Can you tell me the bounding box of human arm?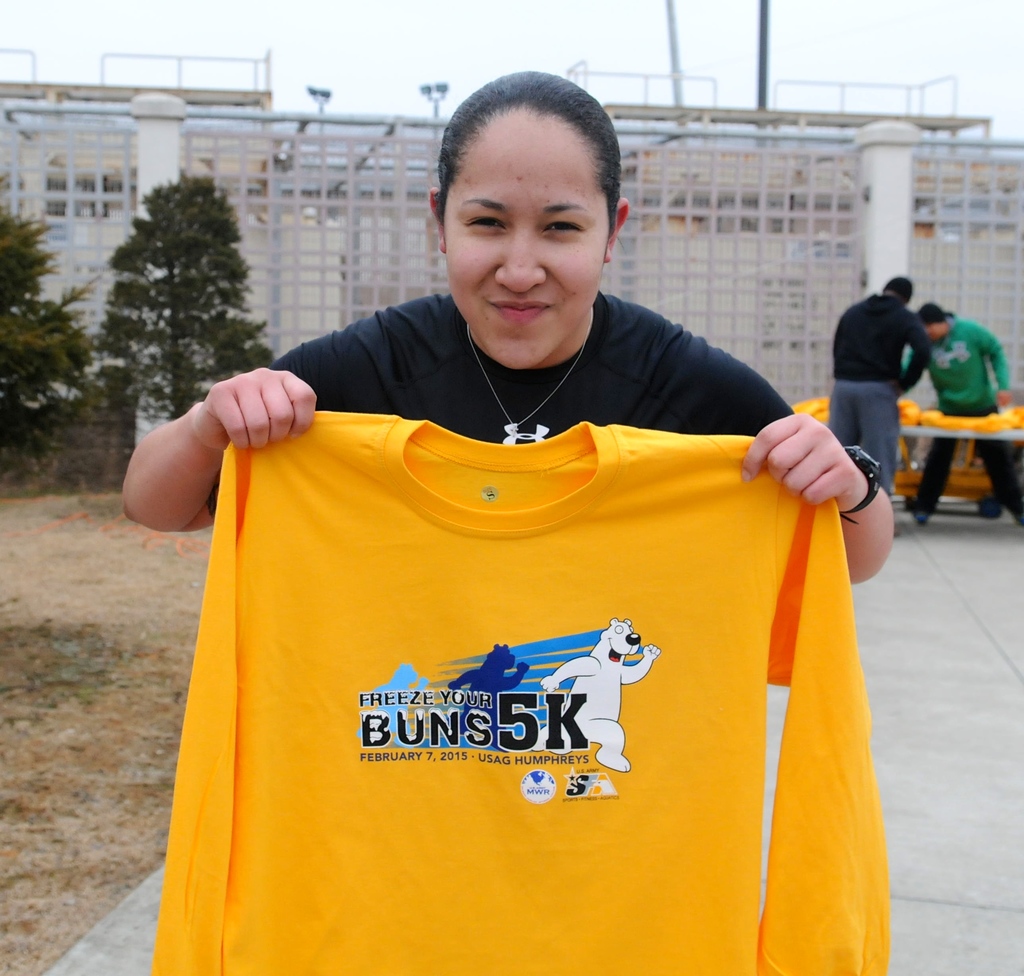
box=[976, 324, 1009, 406].
